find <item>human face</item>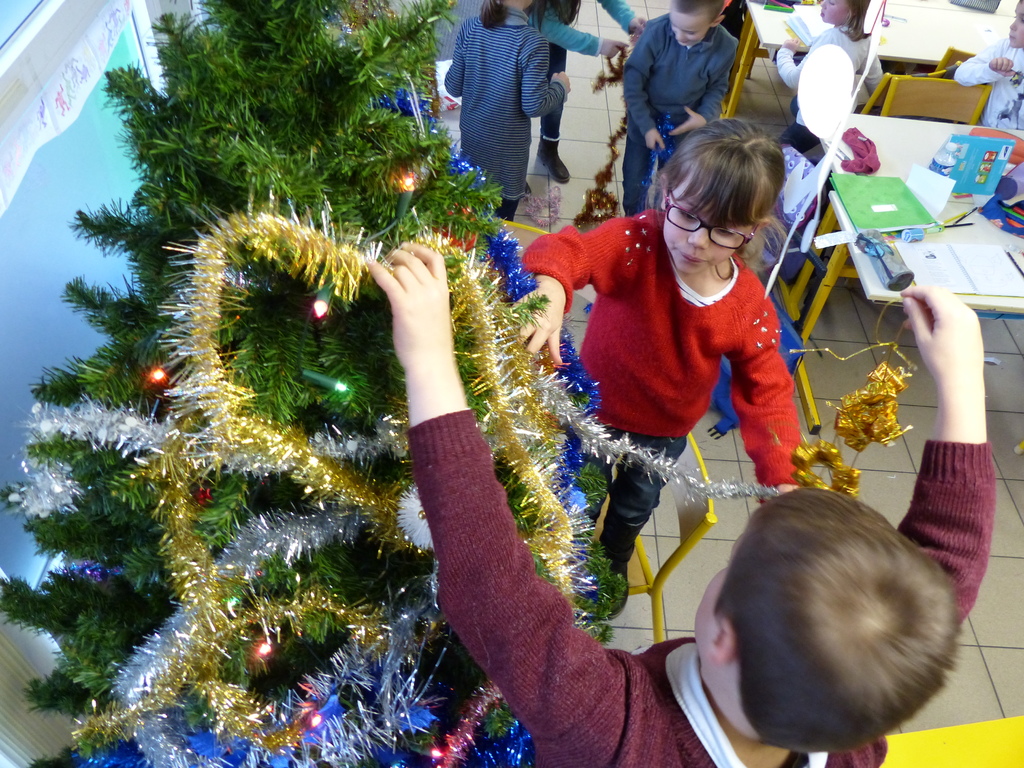
818, 0, 846, 22
